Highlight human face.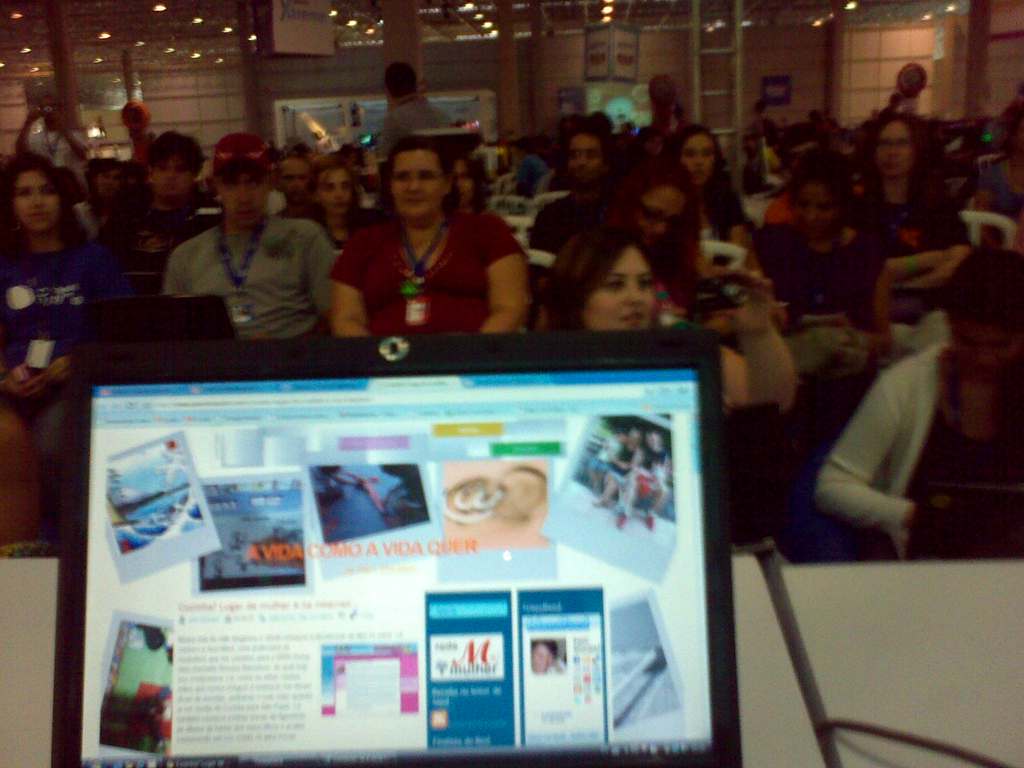
Highlighted region: rect(219, 164, 266, 223).
